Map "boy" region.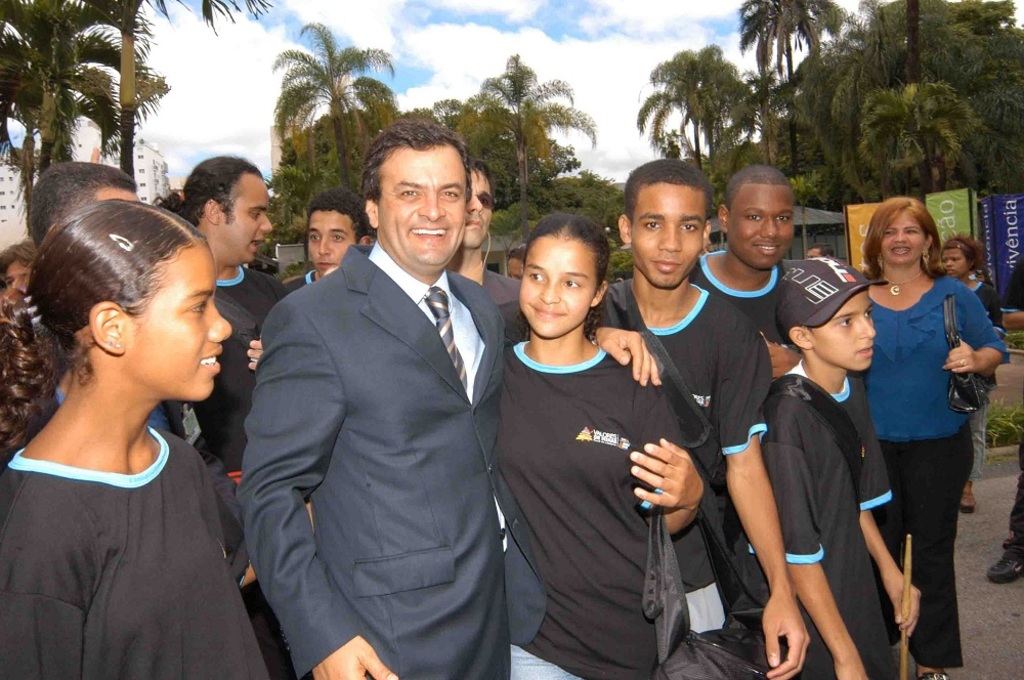
Mapped to pyautogui.locateOnScreen(146, 150, 296, 679).
